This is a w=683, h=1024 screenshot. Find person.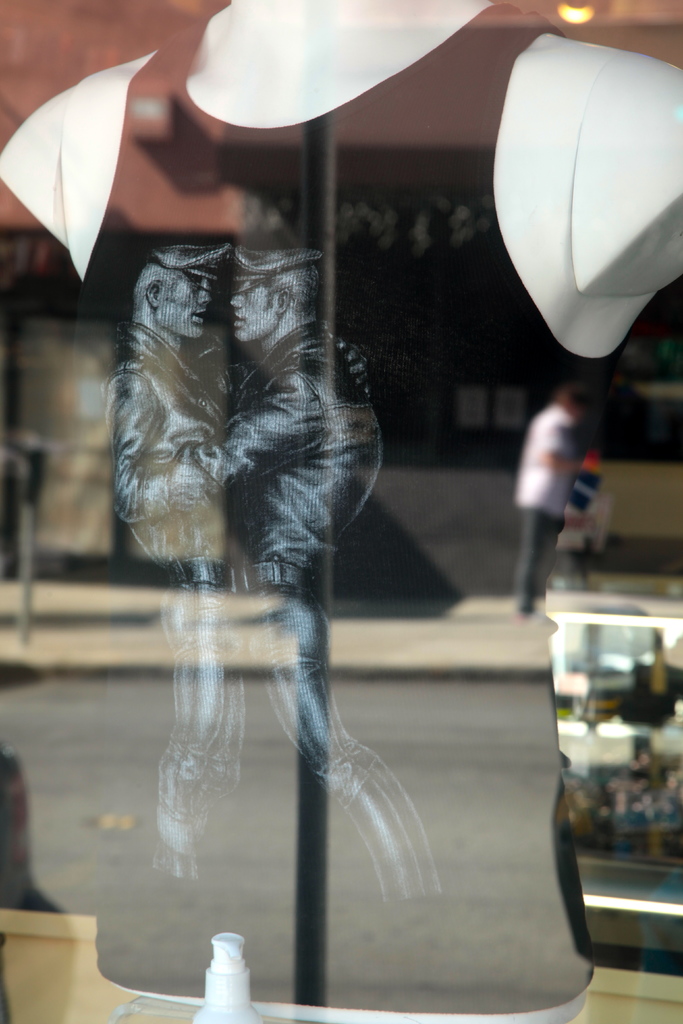
Bounding box: region(511, 381, 588, 616).
